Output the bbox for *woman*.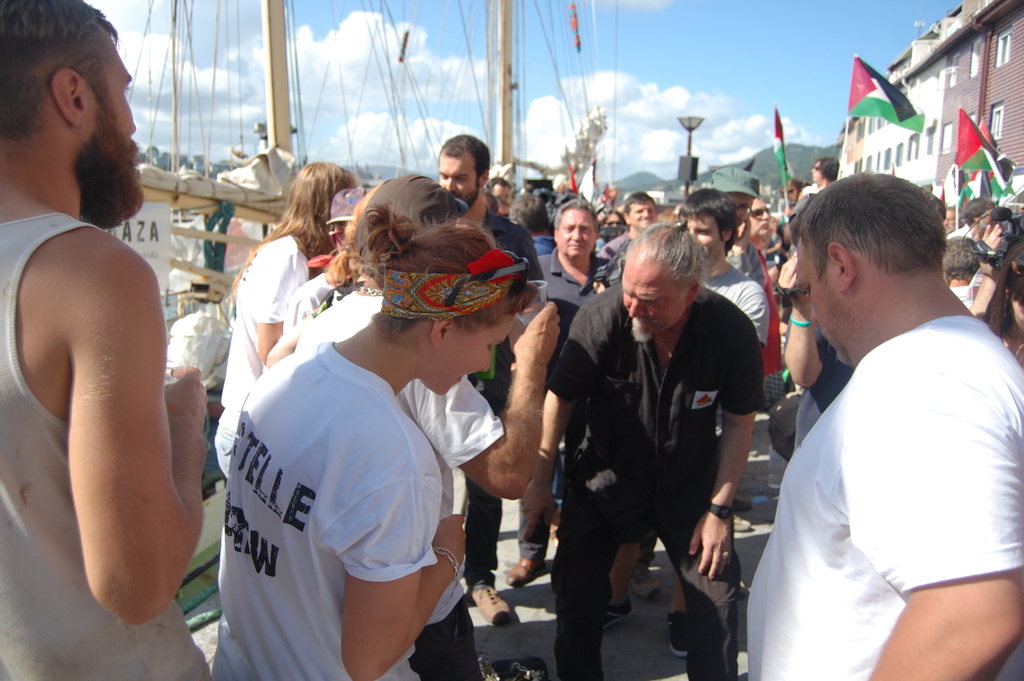
left=198, top=213, right=532, bottom=680.
